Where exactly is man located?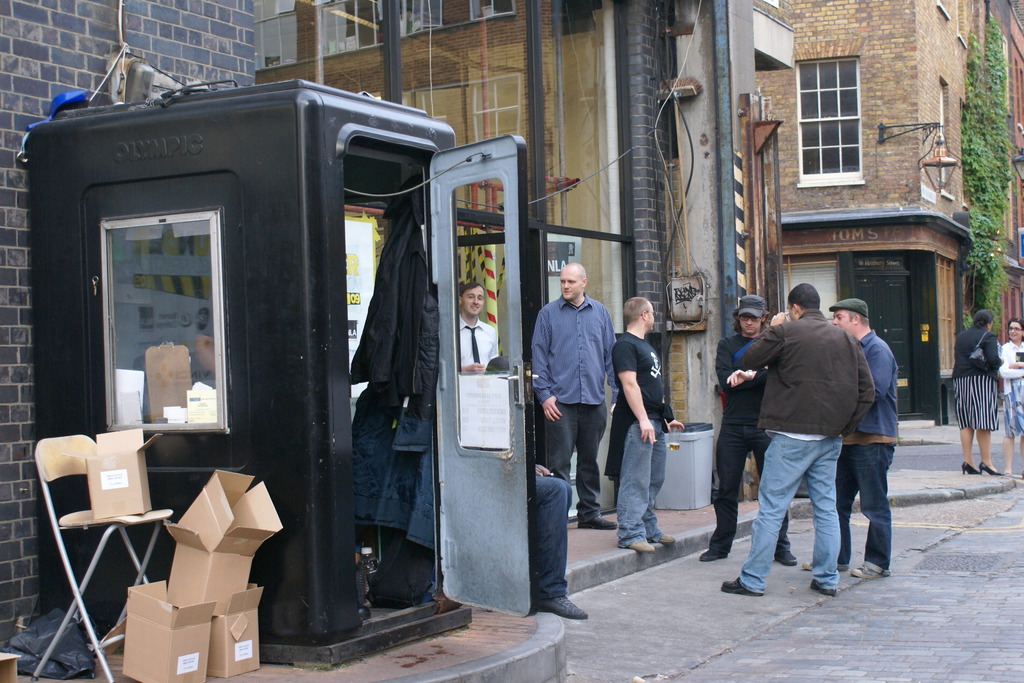
Its bounding box is [531,259,621,534].
